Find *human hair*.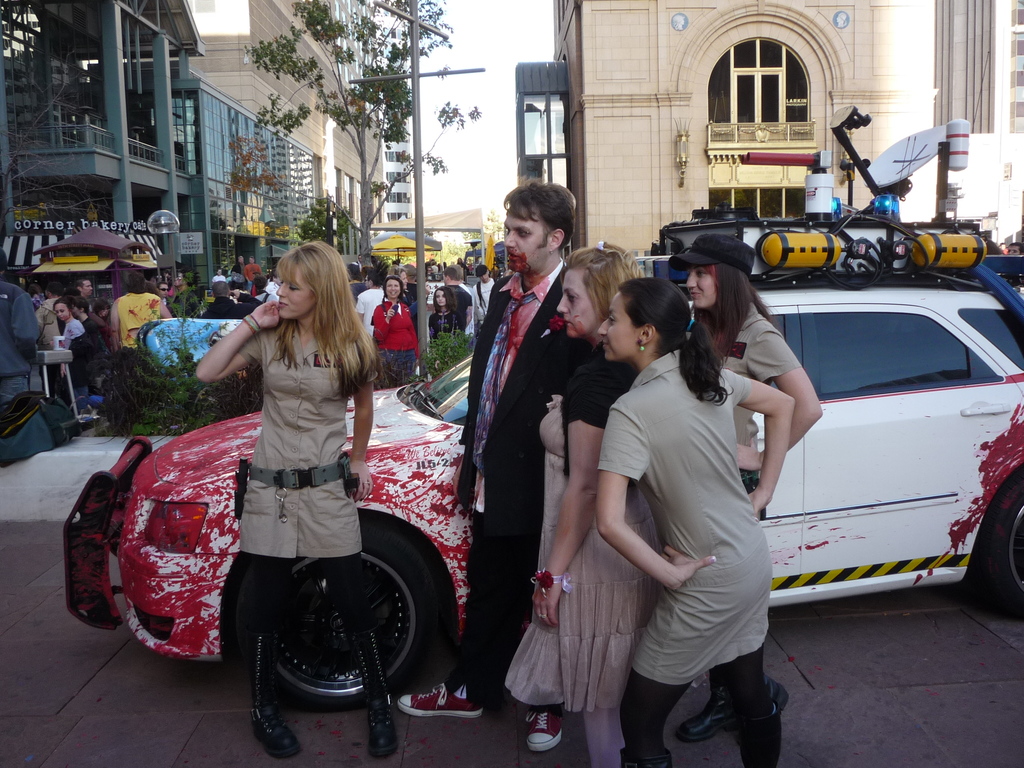
[left=269, top=240, right=371, bottom=387].
